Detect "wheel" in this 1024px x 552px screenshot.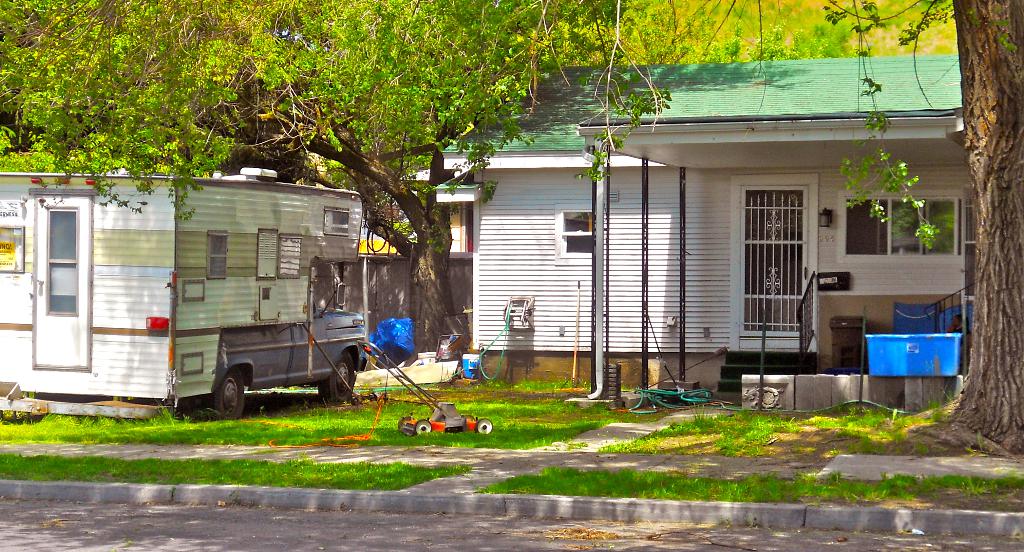
Detection: 475:418:492:434.
